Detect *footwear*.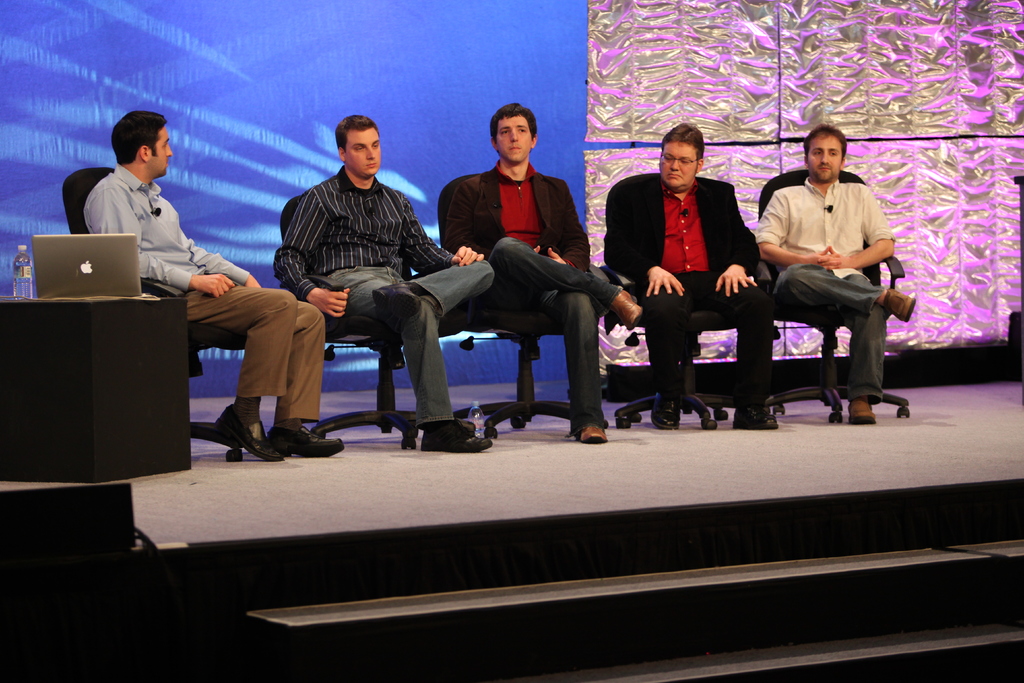
Detected at pyautogui.locateOnScreen(371, 282, 424, 318).
